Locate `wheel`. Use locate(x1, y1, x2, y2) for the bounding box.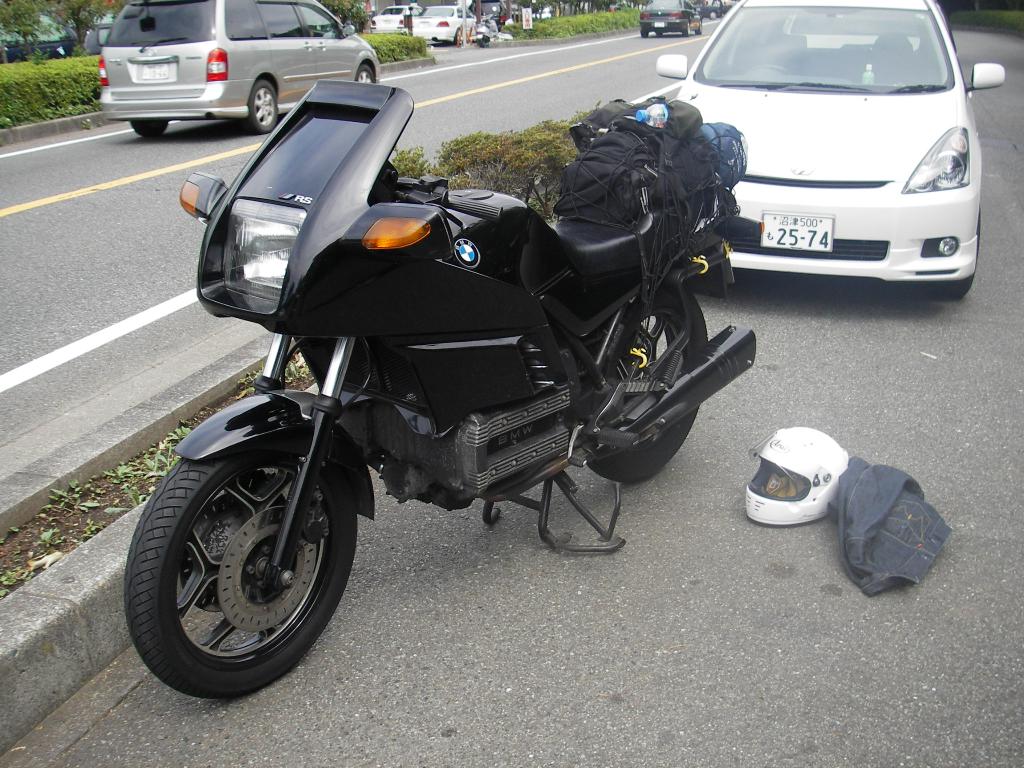
locate(248, 82, 280, 135).
